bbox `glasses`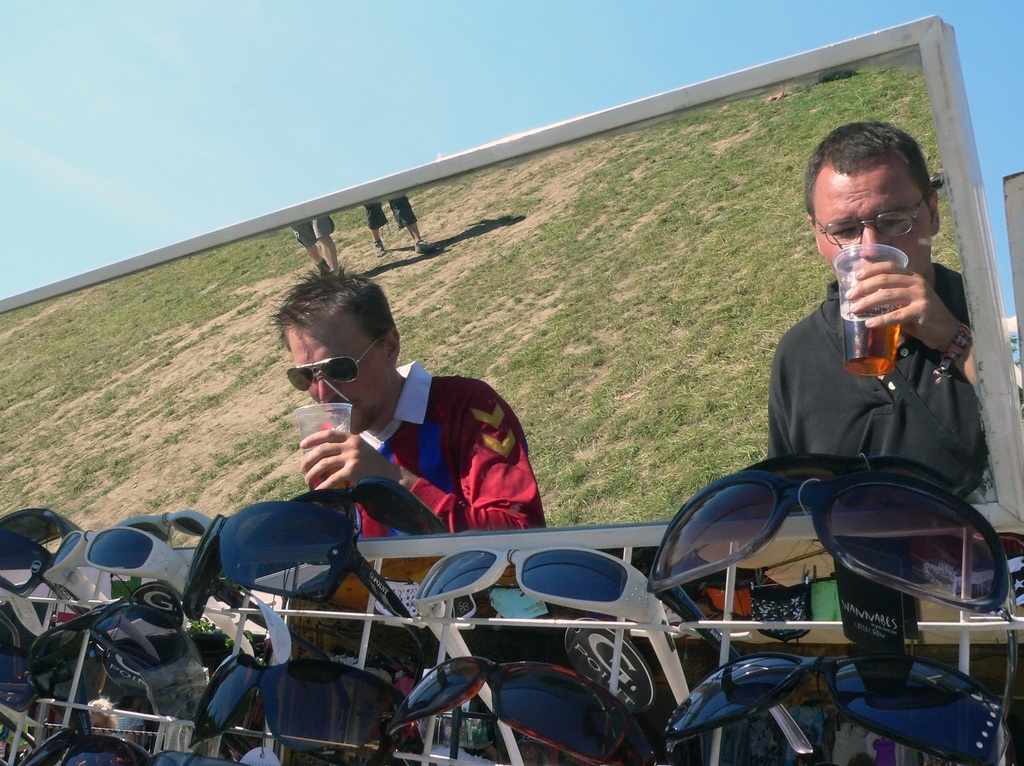
<bbox>273, 482, 462, 556</bbox>
